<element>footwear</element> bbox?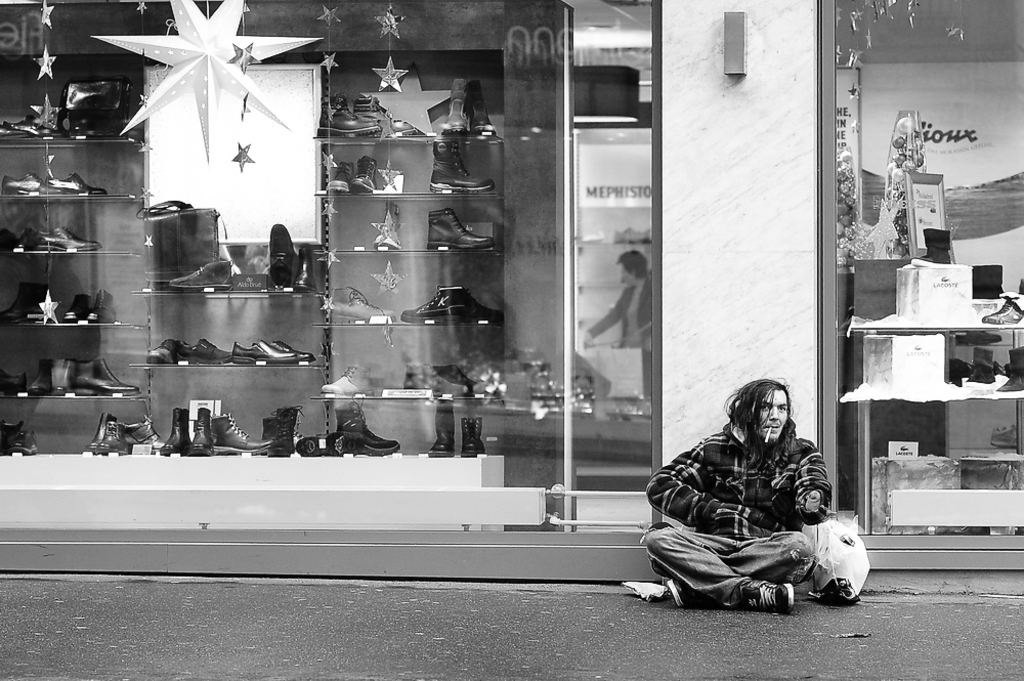
{"x1": 263, "y1": 224, "x2": 302, "y2": 288}
